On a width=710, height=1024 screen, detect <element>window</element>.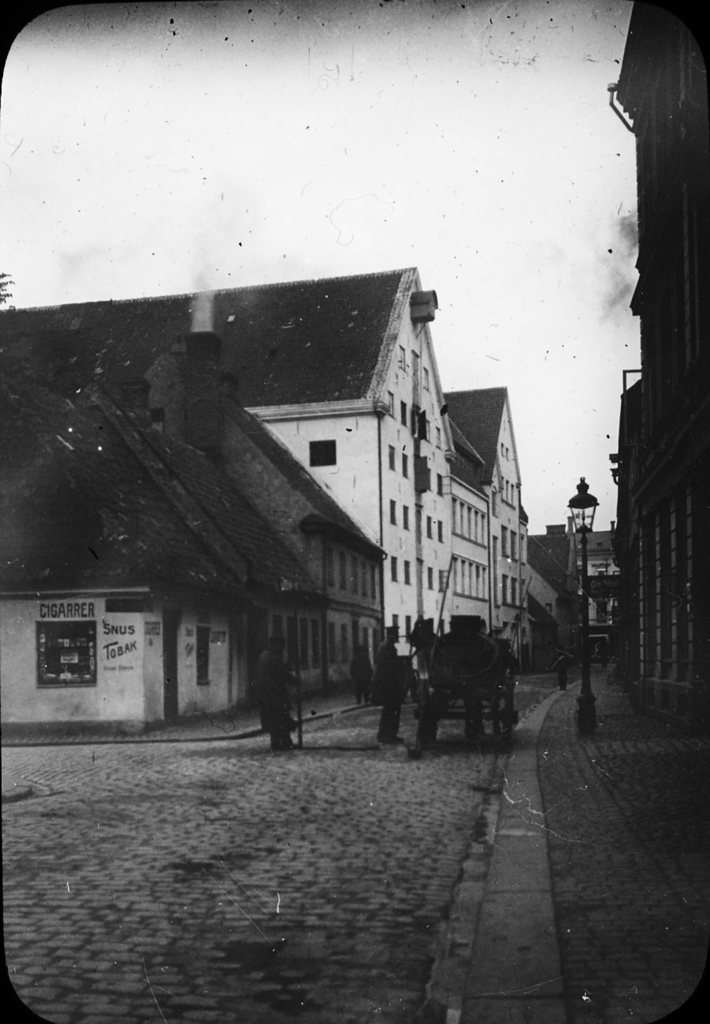
[435, 469, 444, 498].
